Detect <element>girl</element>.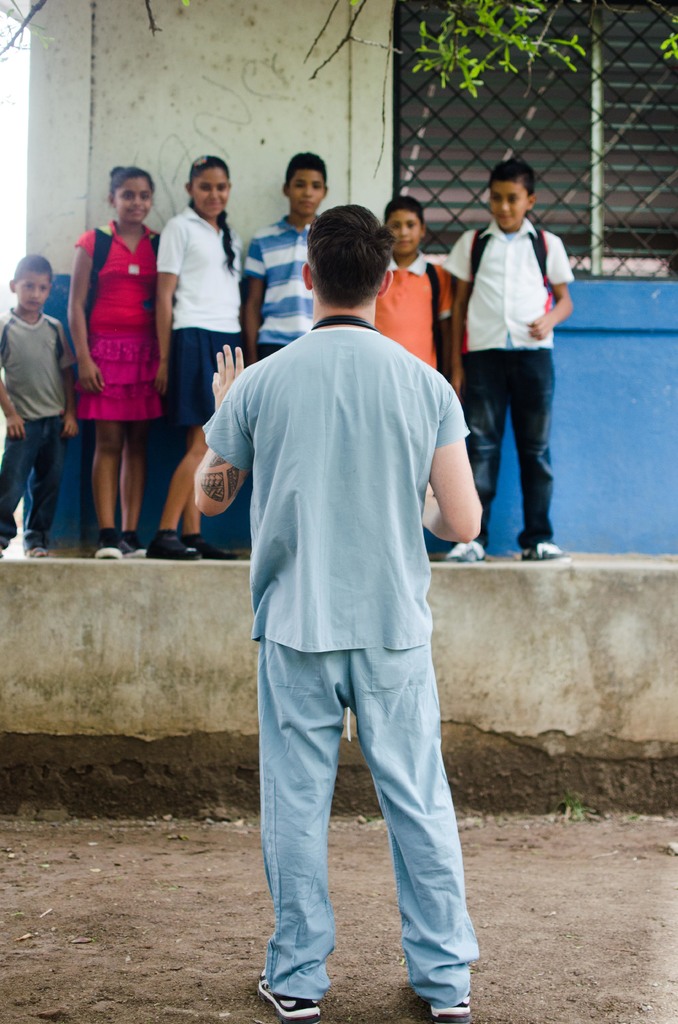
Detected at 142 153 251 559.
